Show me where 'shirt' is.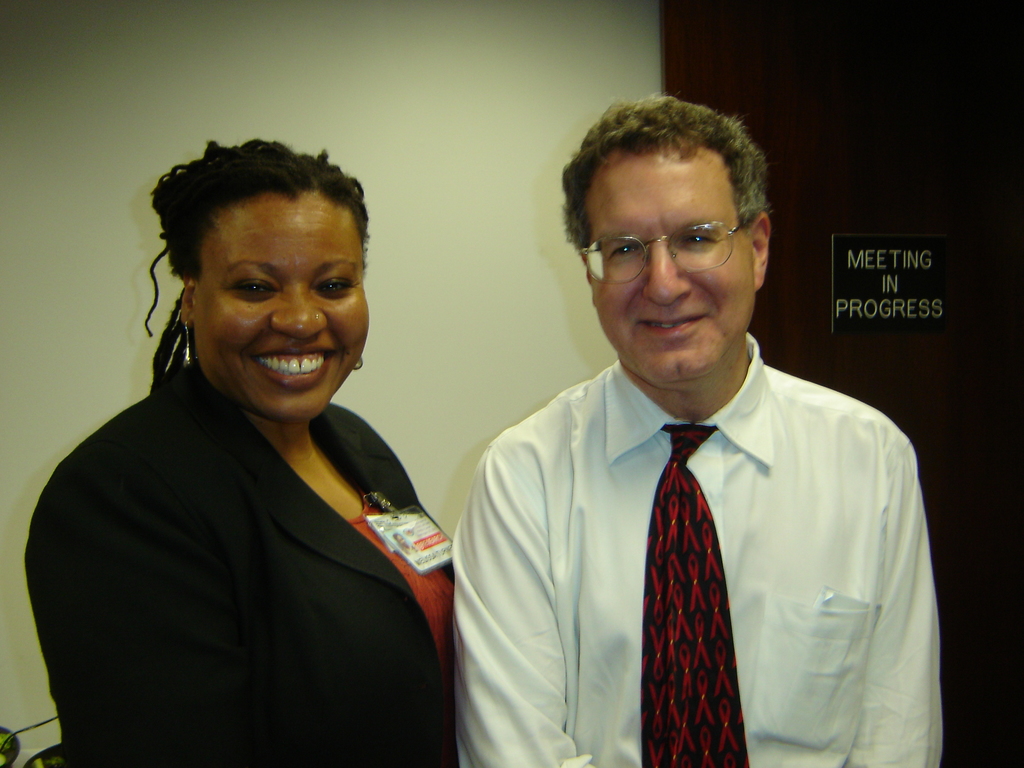
'shirt' is at (left=442, top=321, right=938, bottom=758).
